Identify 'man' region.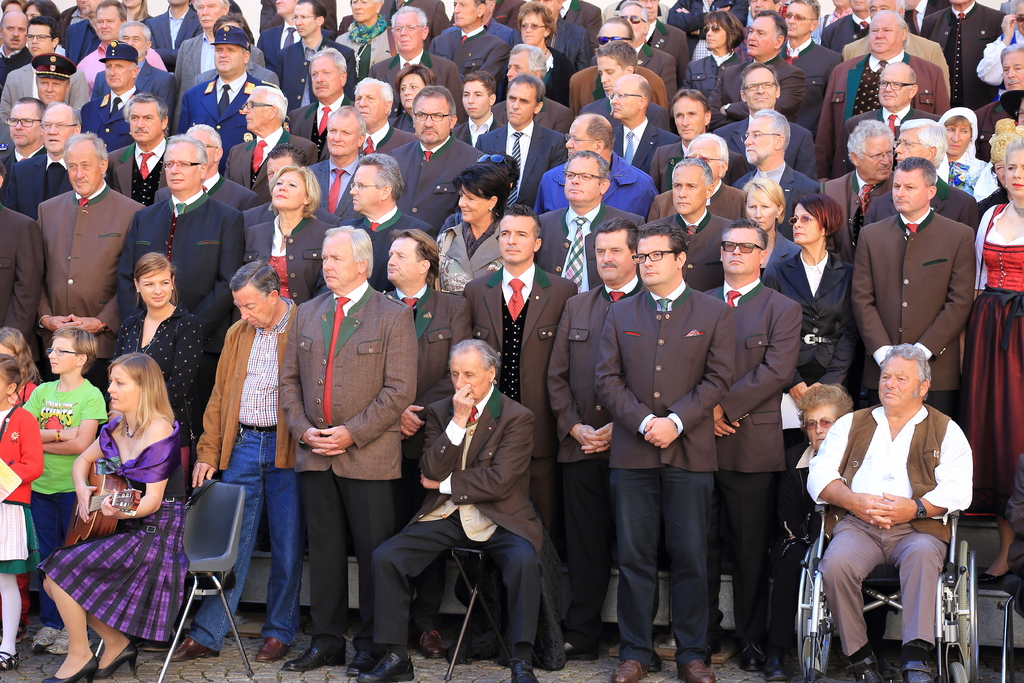
Region: [86,17,173,142].
